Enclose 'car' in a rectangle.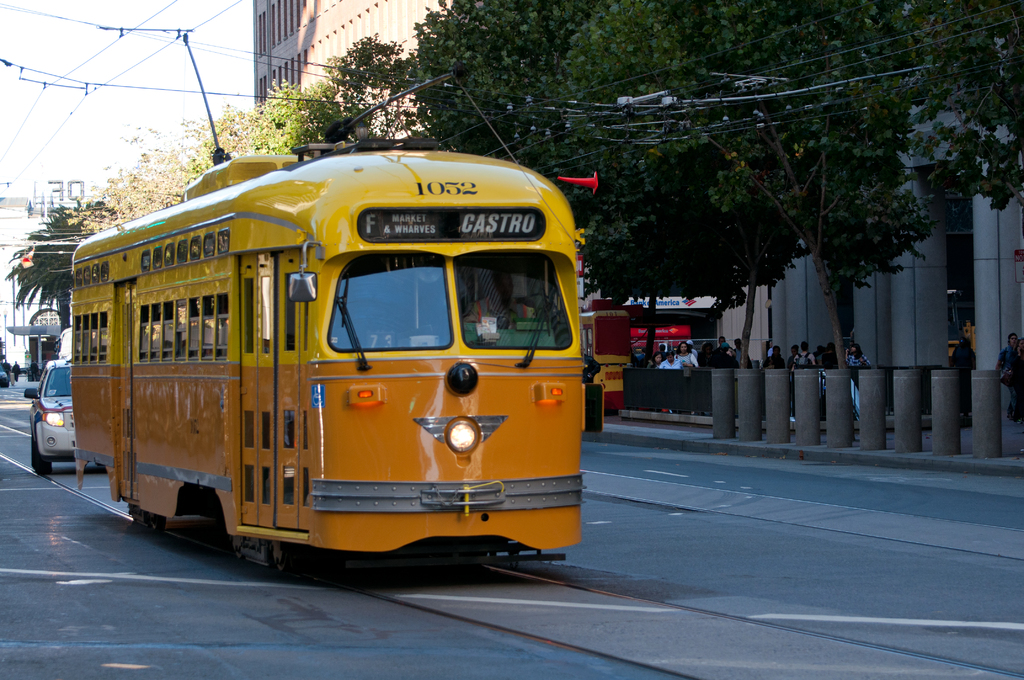
detection(0, 361, 10, 385).
